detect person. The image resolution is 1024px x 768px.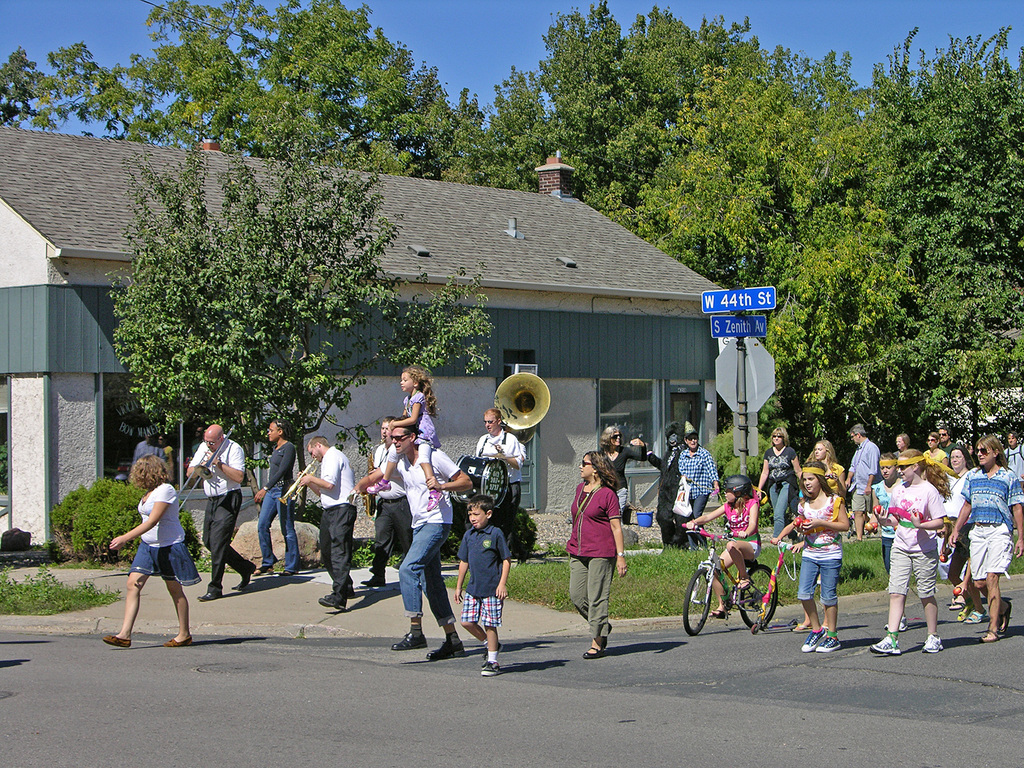
l=674, t=421, r=715, b=549.
